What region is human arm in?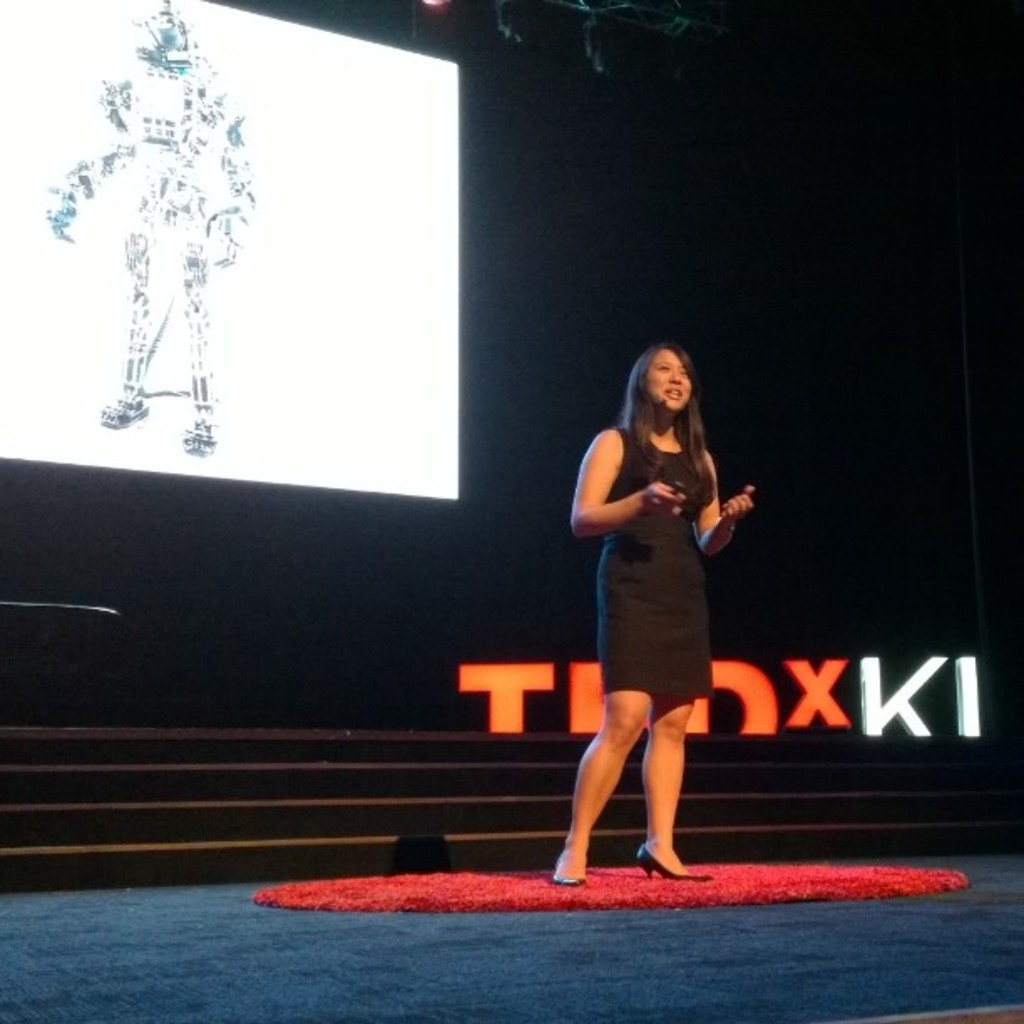
BBox(708, 425, 756, 572).
